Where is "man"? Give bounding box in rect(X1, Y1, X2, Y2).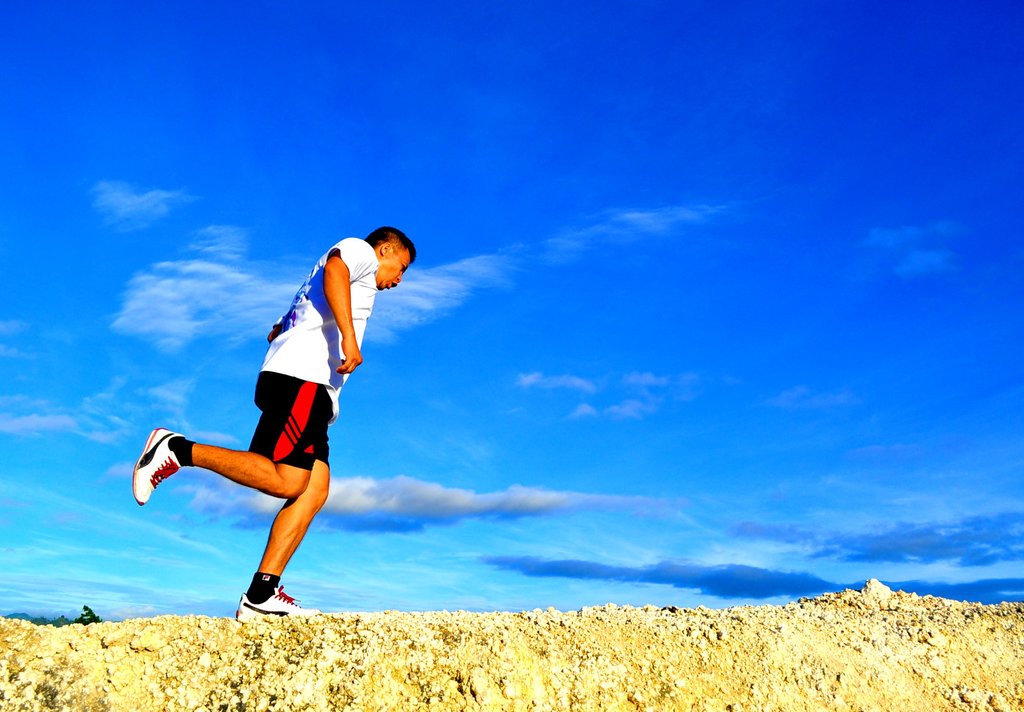
rect(149, 229, 417, 625).
